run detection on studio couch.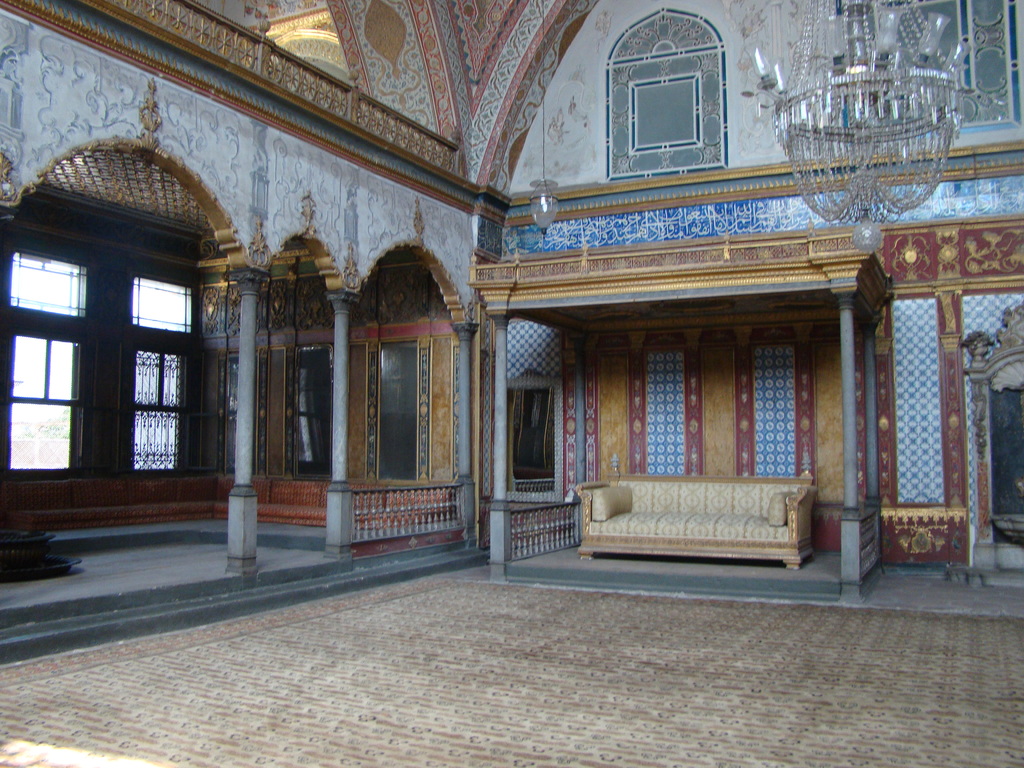
Result: bbox=[567, 468, 814, 570].
